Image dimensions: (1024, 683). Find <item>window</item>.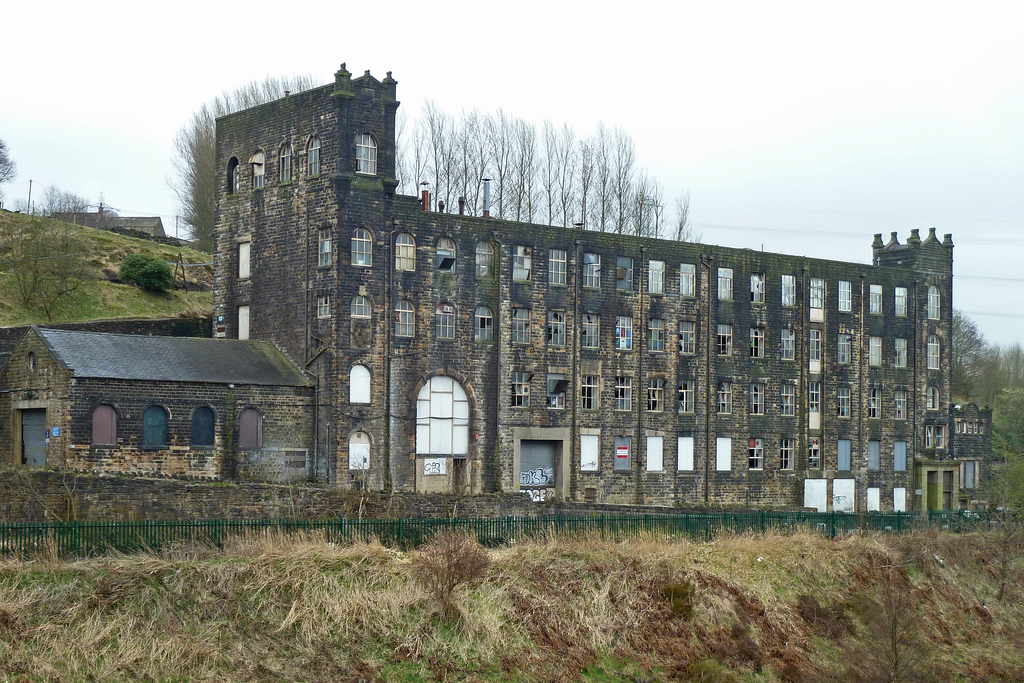
<box>745,383,772,414</box>.
